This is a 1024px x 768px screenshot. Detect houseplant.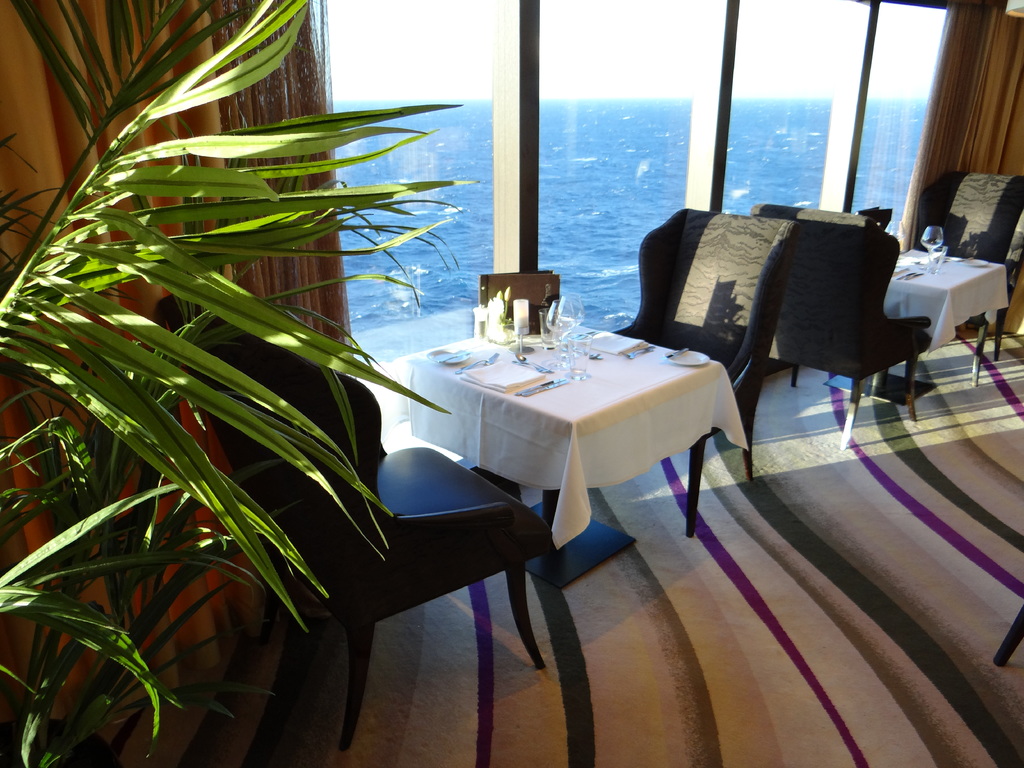
pyautogui.locateOnScreen(0, 0, 471, 767).
